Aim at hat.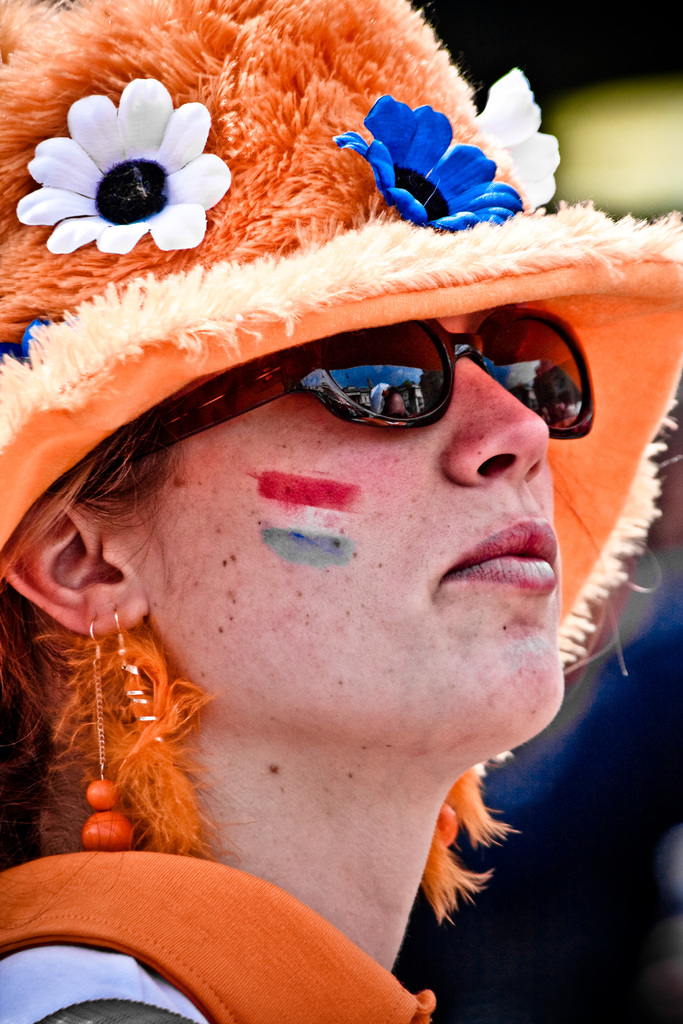
Aimed at l=0, t=0, r=682, b=662.
